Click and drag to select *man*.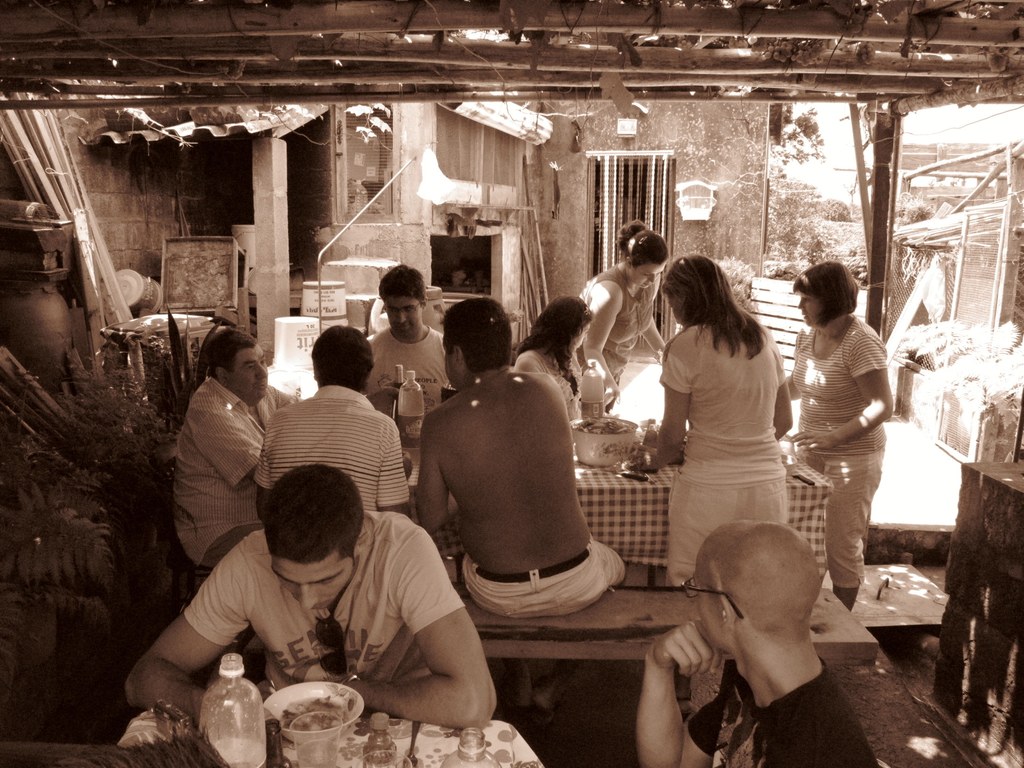
Selection: locate(124, 464, 497, 730).
